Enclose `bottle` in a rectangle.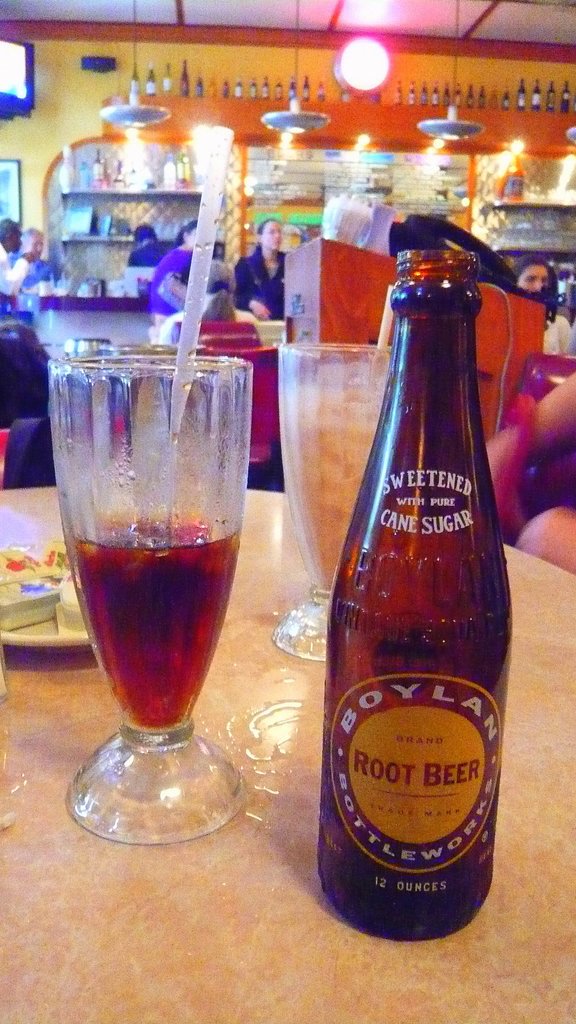
<box>285,76,298,100</box>.
